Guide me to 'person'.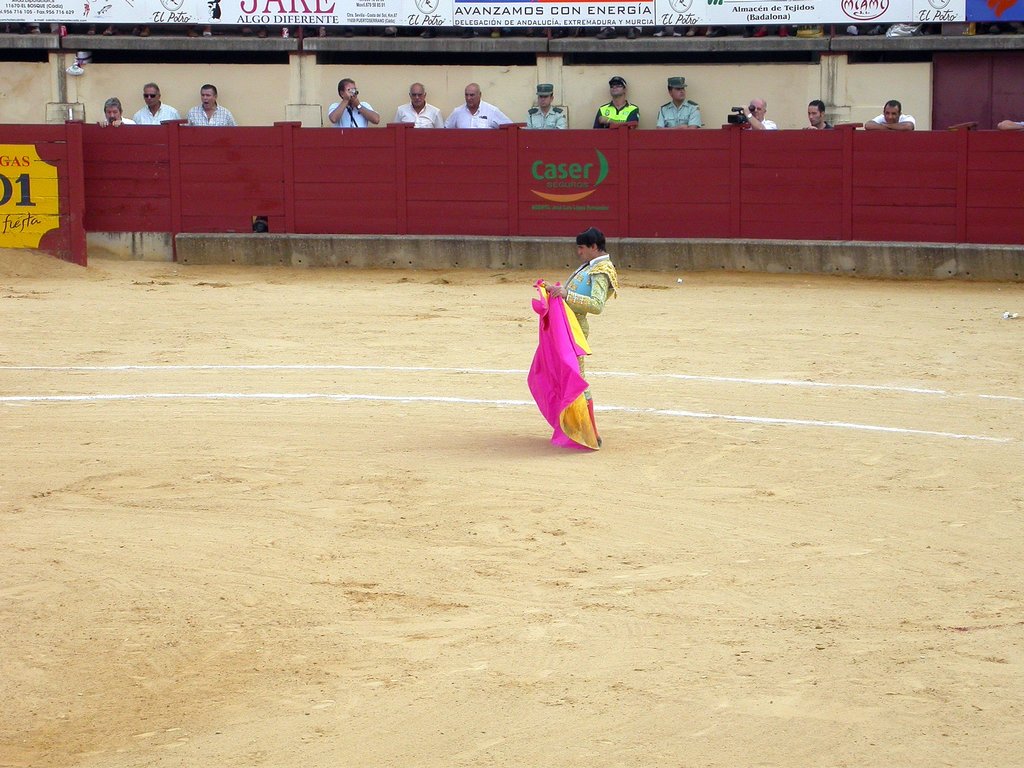
Guidance: {"left": 329, "top": 76, "right": 381, "bottom": 127}.
